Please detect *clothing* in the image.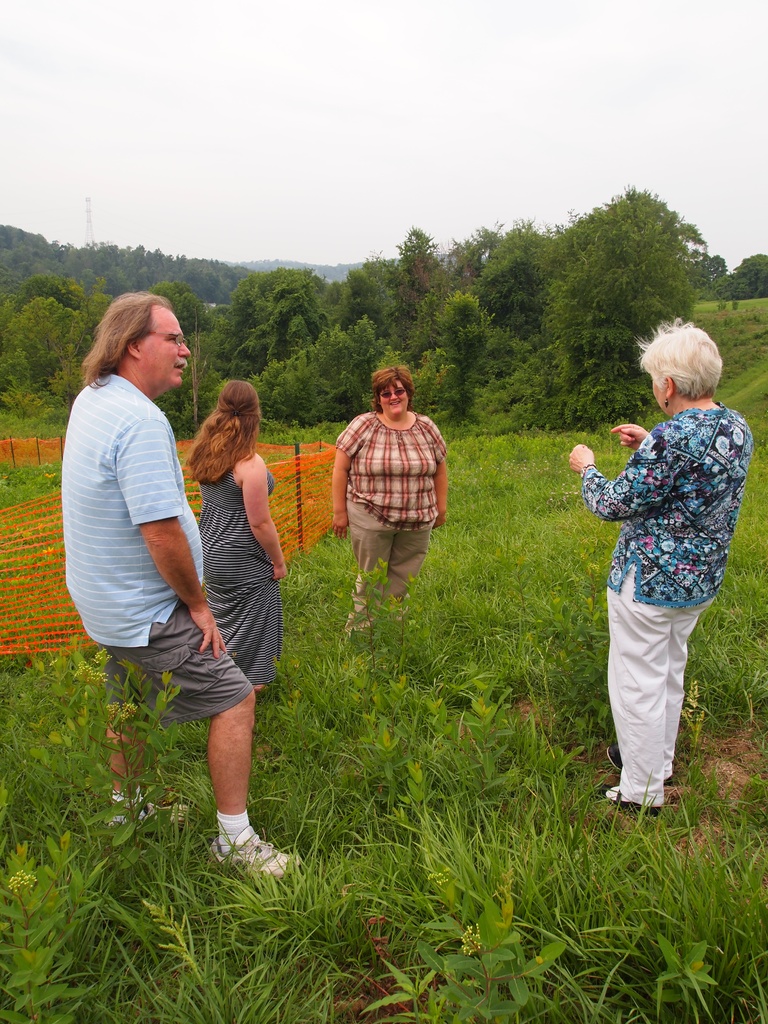
x1=335, y1=408, x2=449, y2=636.
